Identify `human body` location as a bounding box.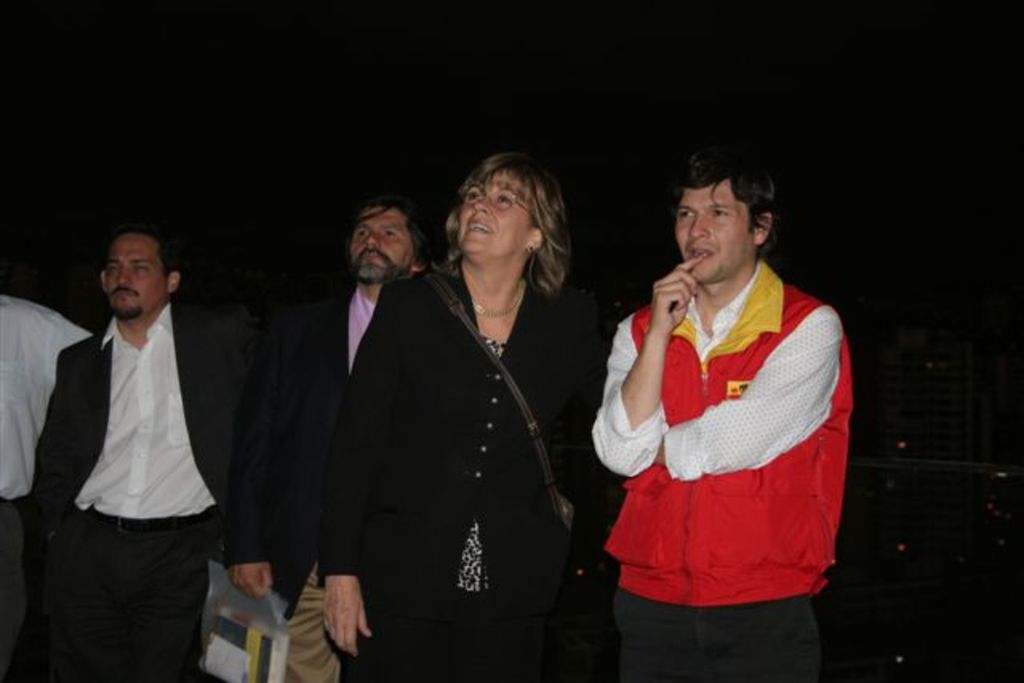
576/139/872/665.
